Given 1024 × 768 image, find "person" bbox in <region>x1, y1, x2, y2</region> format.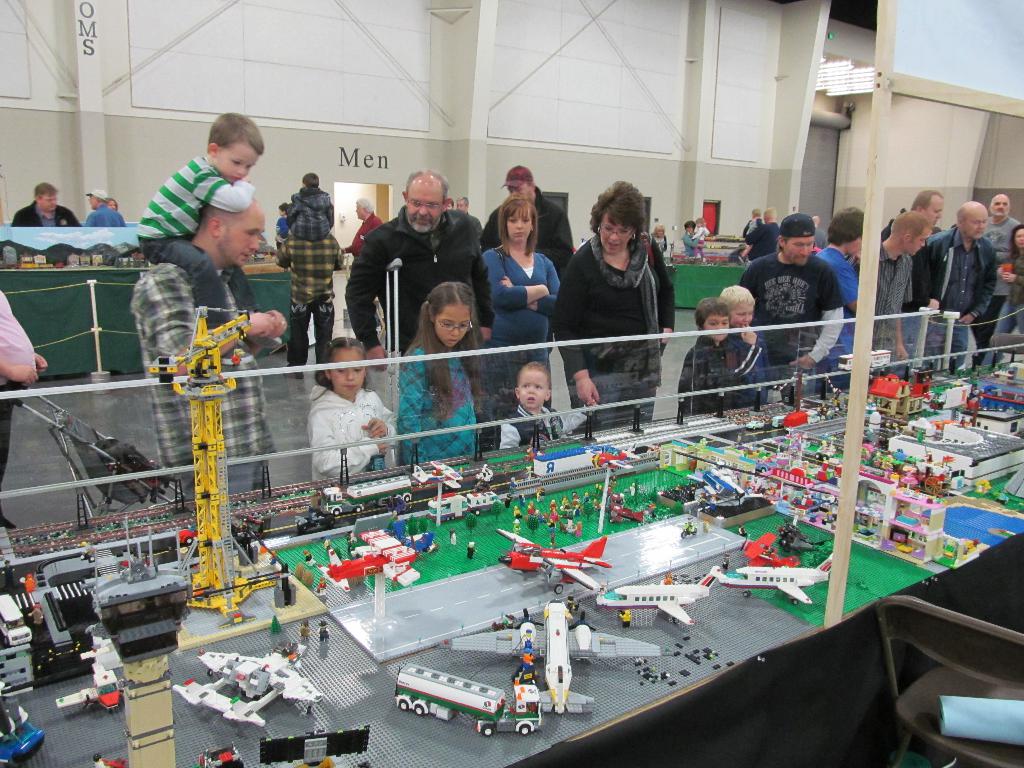
<region>559, 180, 676, 414</region>.
